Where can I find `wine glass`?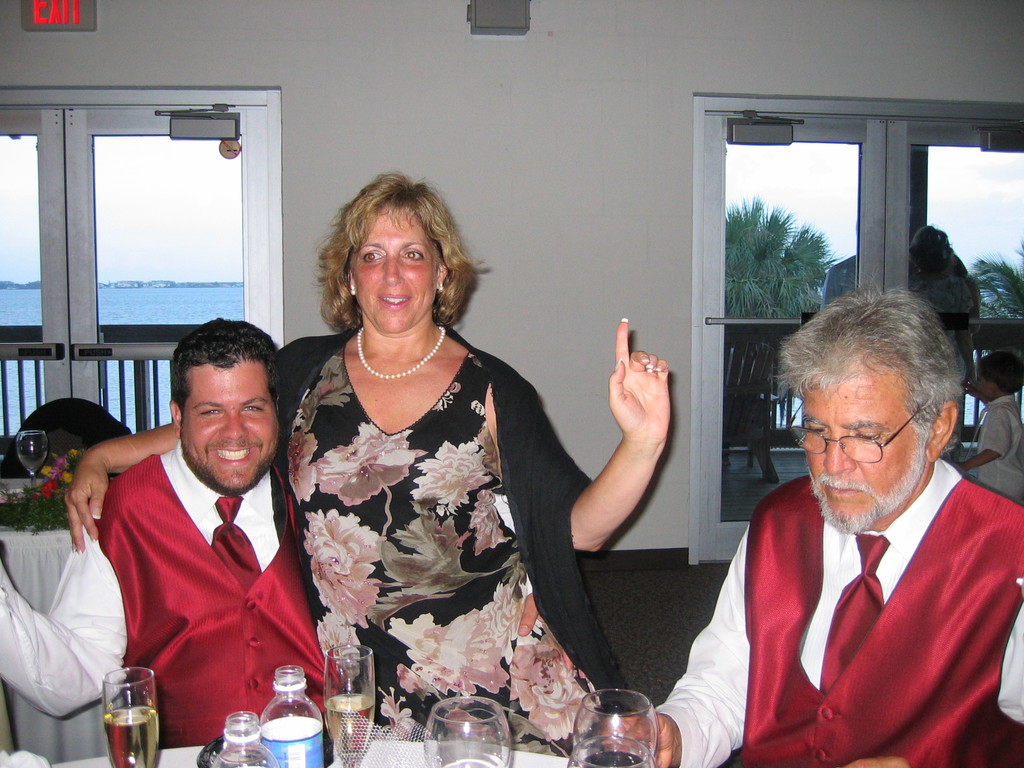
You can find it at 425, 694, 510, 767.
